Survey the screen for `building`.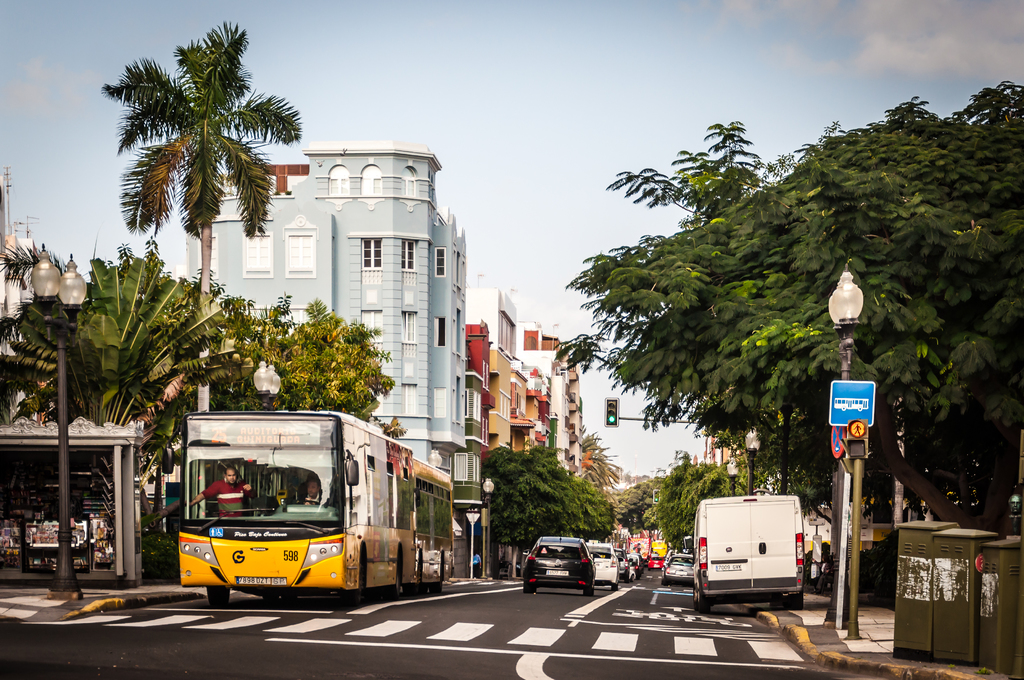
Survey found: x1=189 y1=140 x2=467 y2=482.
